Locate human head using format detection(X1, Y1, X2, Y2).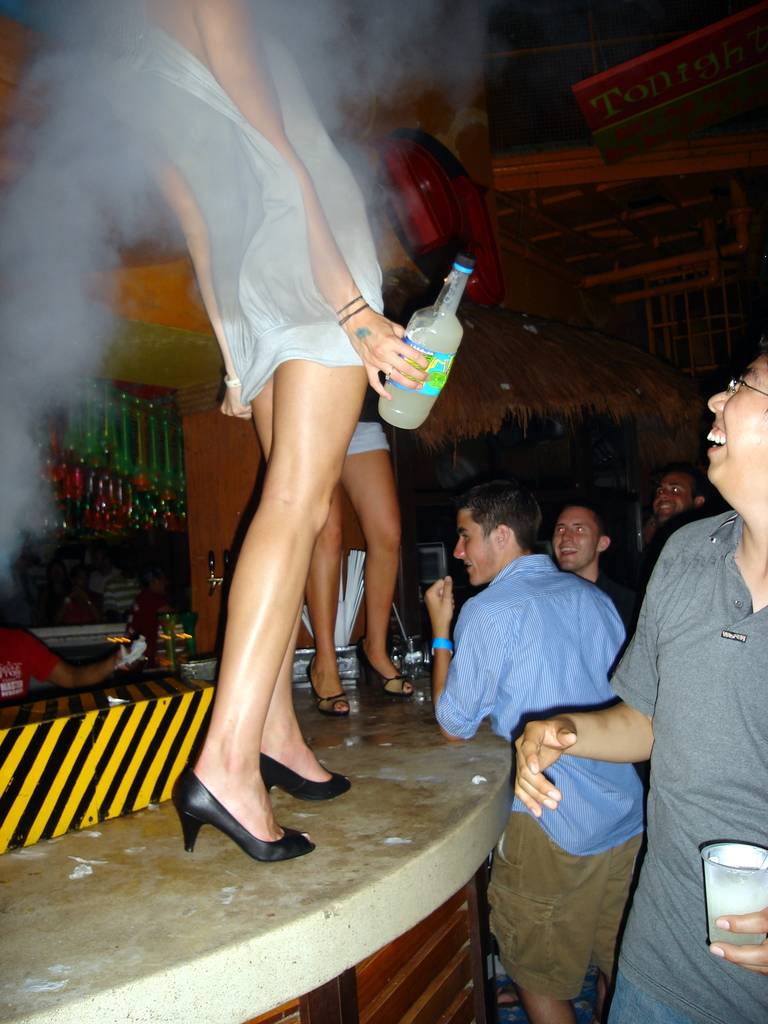
detection(556, 492, 610, 563).
